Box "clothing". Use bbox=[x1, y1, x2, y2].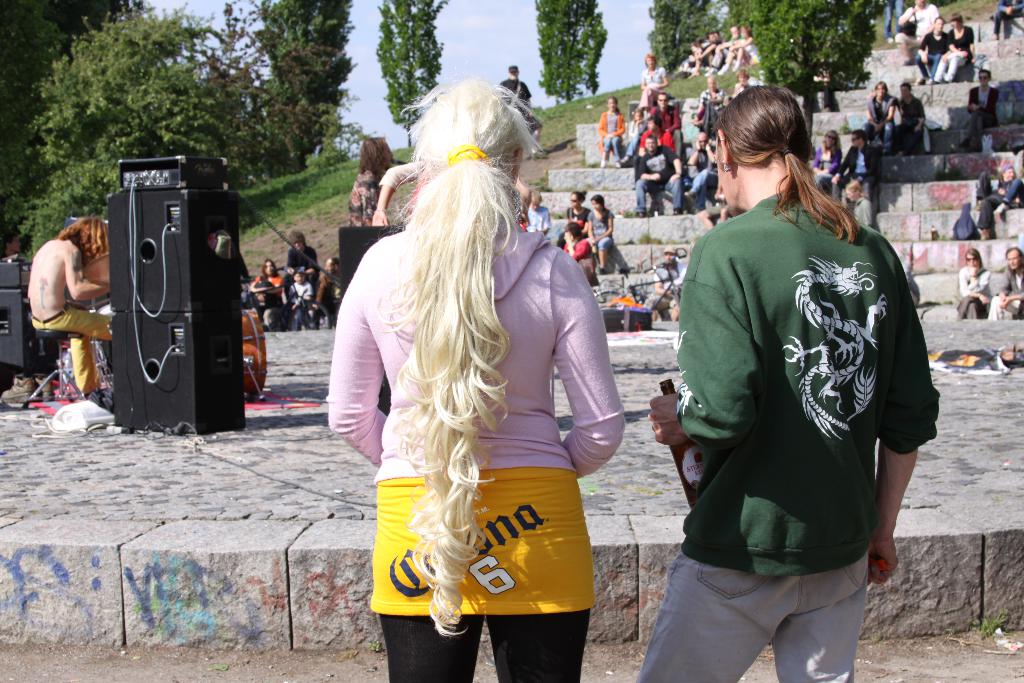
bbox=[892, 0, 939, 48].
